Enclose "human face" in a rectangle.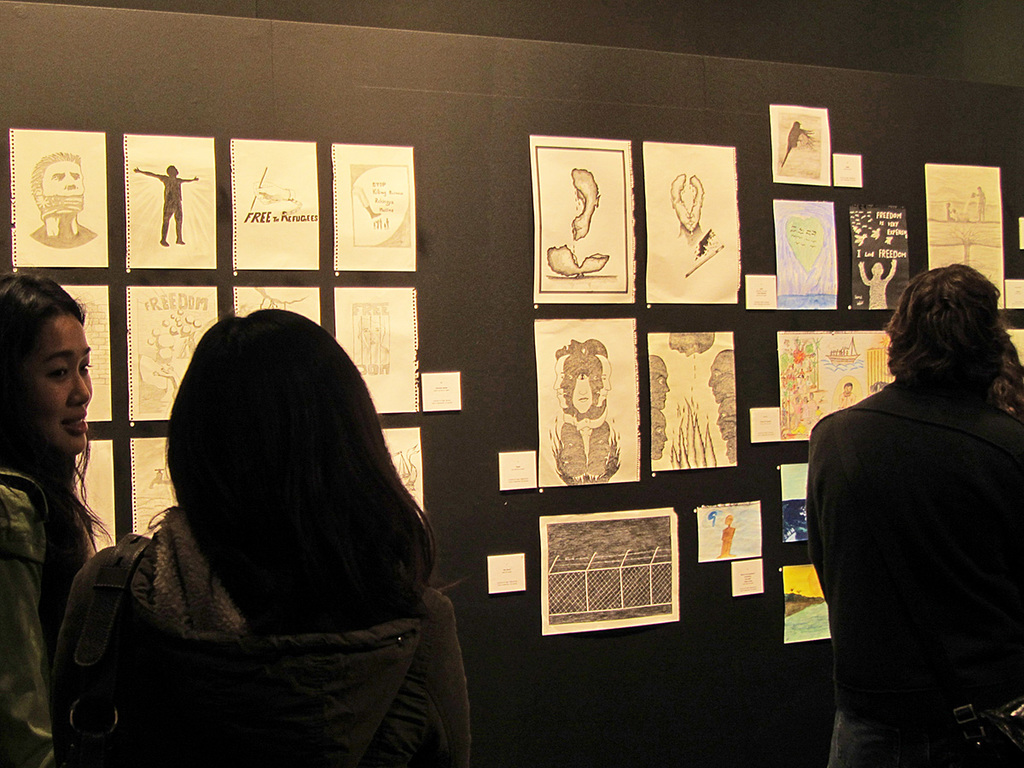
(3,304,109,448).
